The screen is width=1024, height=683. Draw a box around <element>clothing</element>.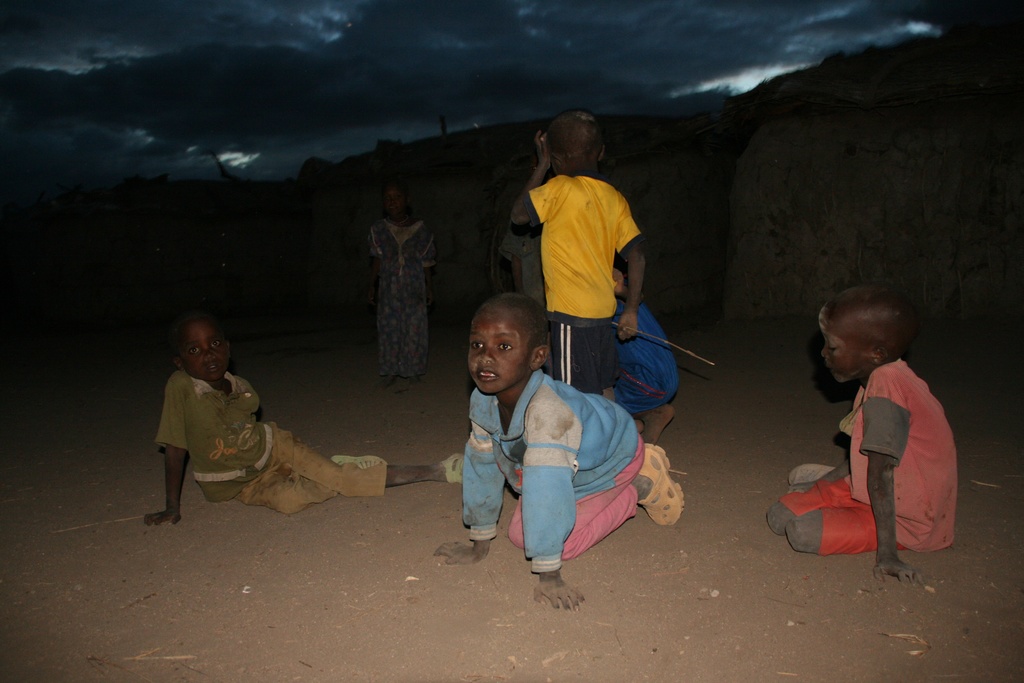
rect(371, 220, 440, 374).
